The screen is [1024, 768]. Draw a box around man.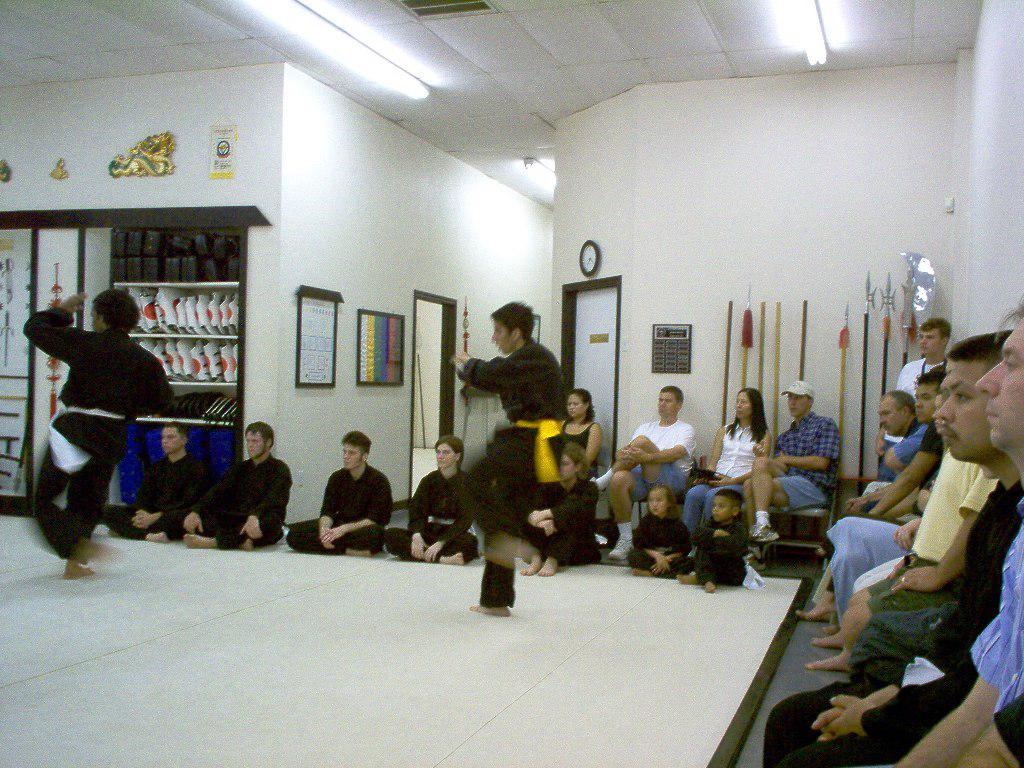
box=[97, 421, 210, 544].
